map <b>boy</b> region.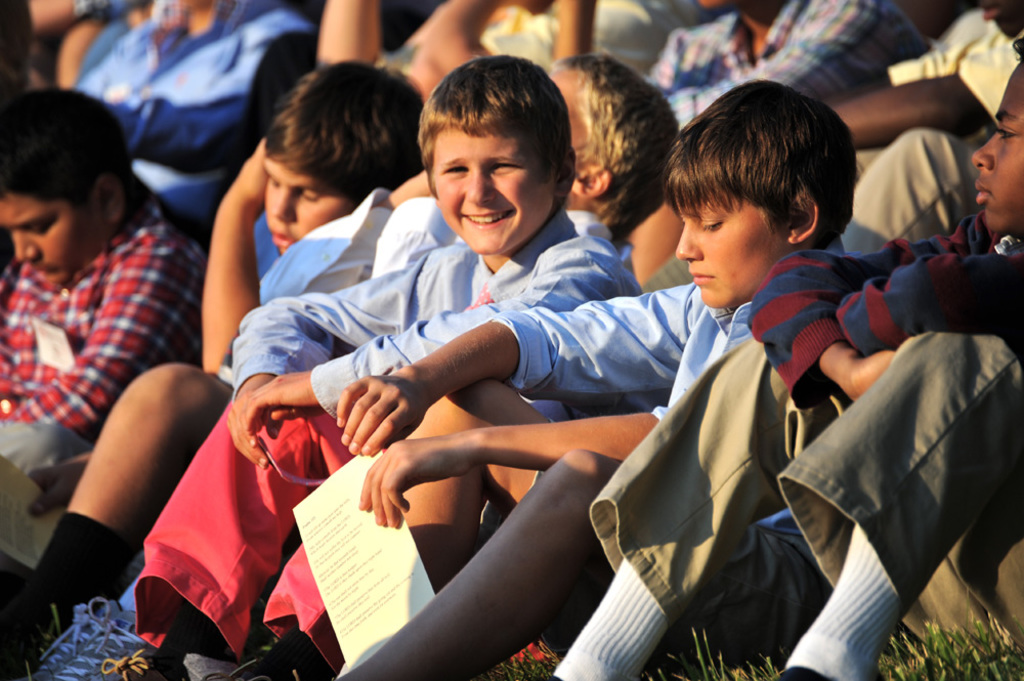
Mapped to <bbox>0, 57, 424, 680</bbox>.
